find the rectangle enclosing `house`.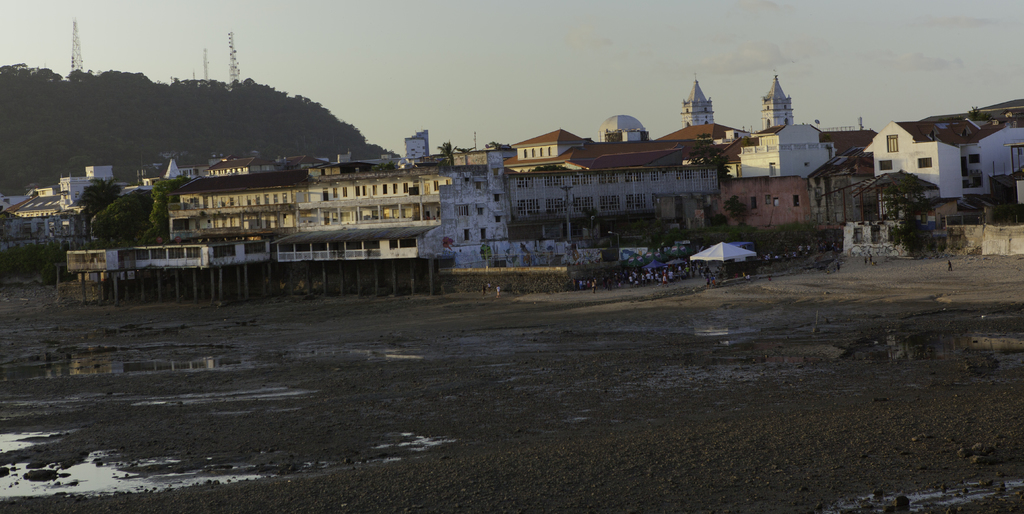
x1=863 y1=115 x2=1023 y2=201.
